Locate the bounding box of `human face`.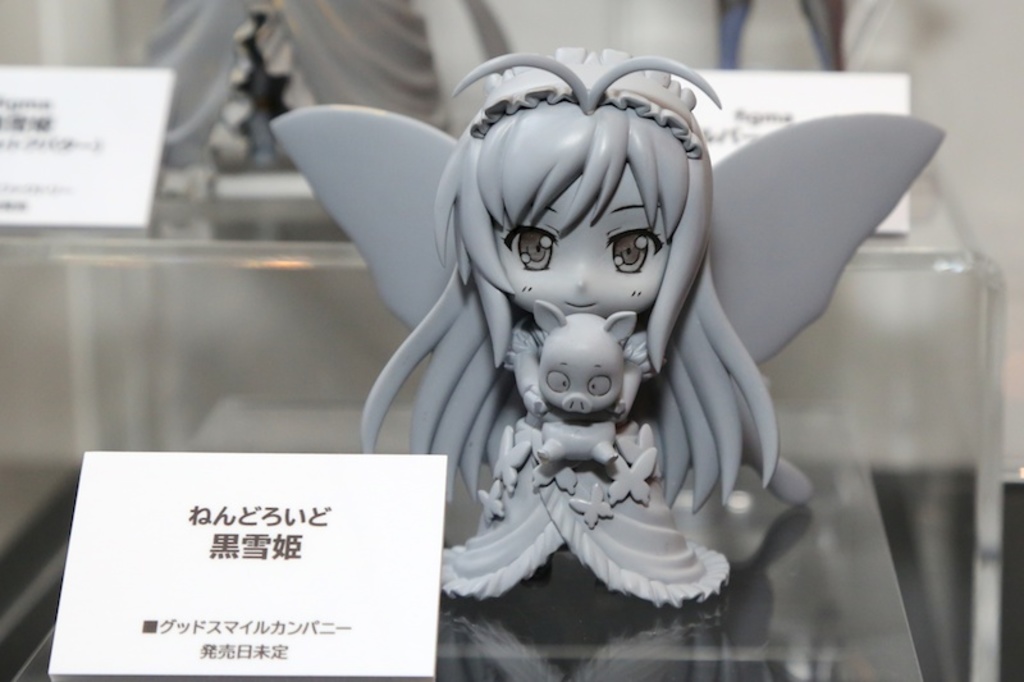
Bounding box: 494, 160, 672, 315.
